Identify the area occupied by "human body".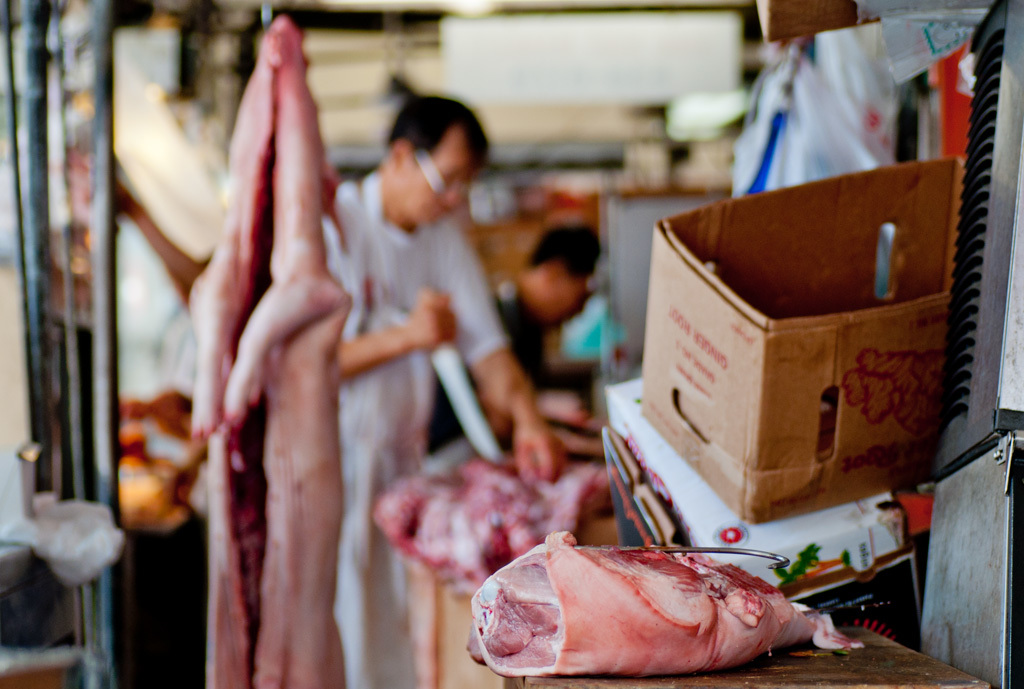
Area: (321,93,566,688).
